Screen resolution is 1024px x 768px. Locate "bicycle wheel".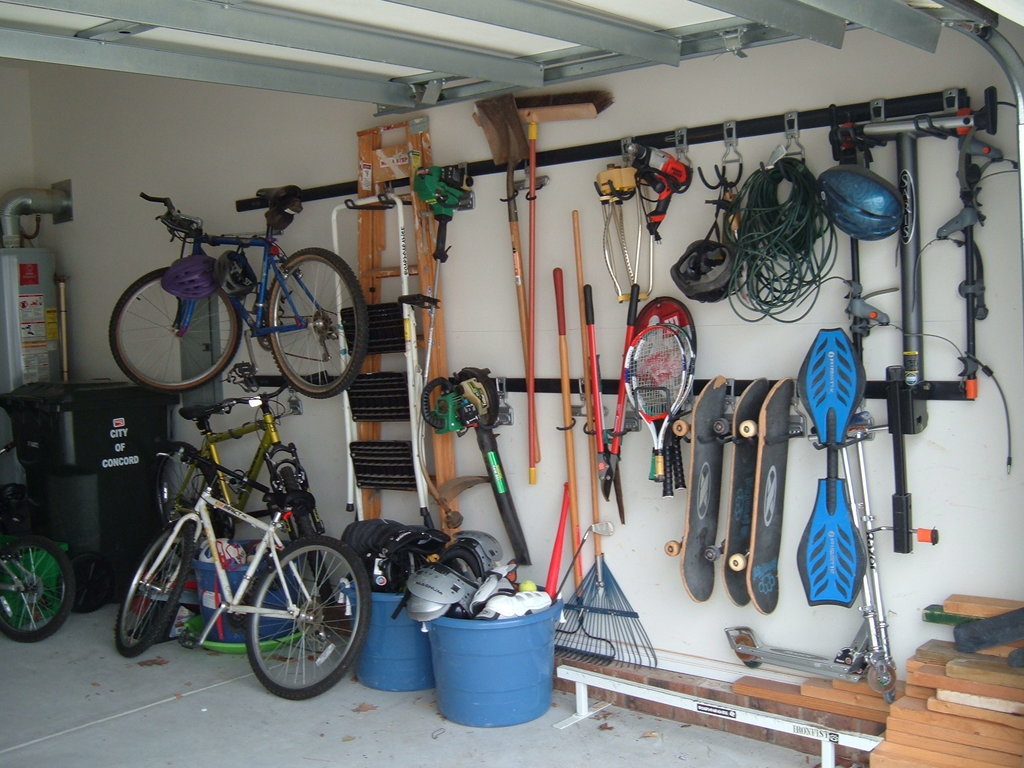
(239,536,372,701).
